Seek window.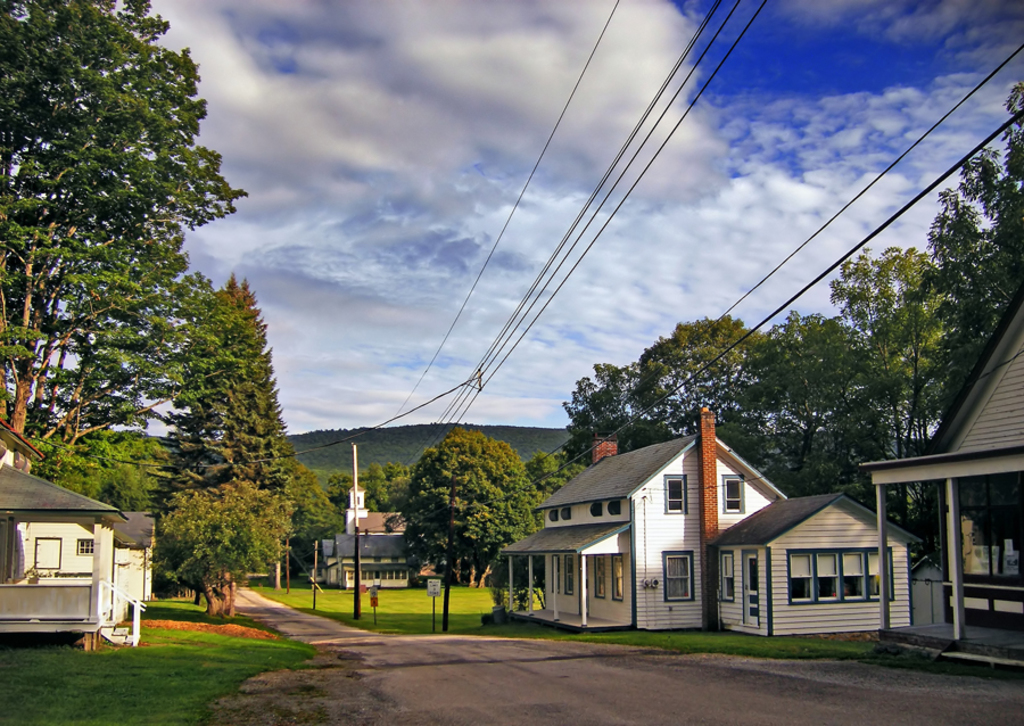
crop(722, 471, 745, 512).
